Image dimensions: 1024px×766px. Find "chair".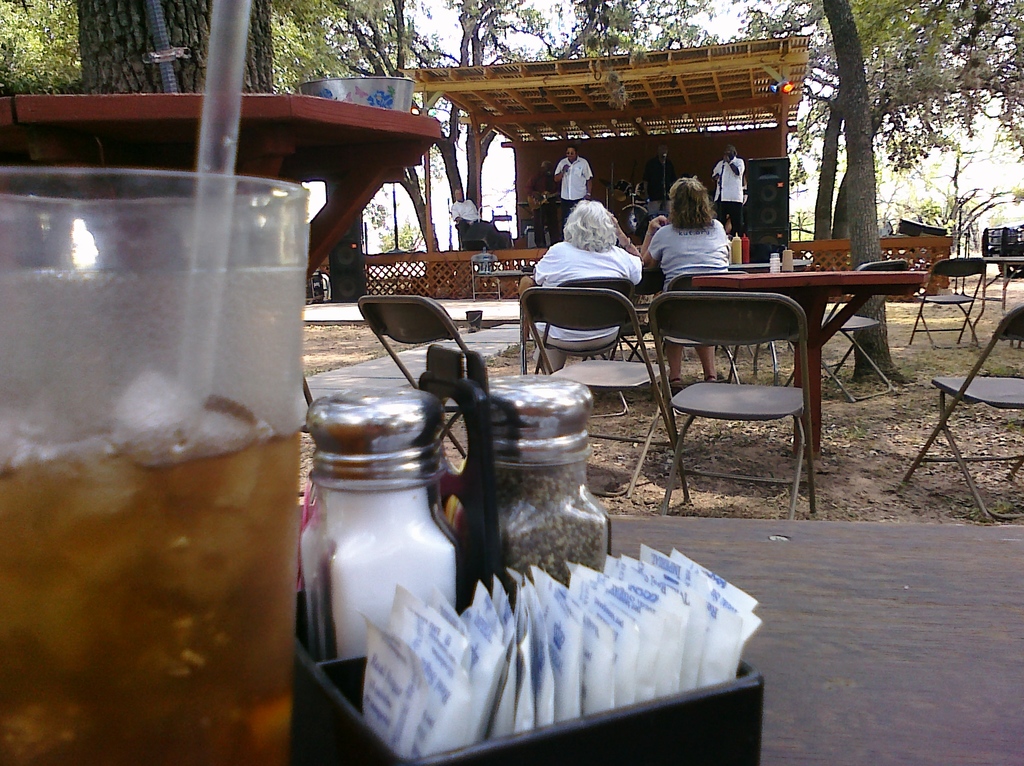
(657,248,863,528).
